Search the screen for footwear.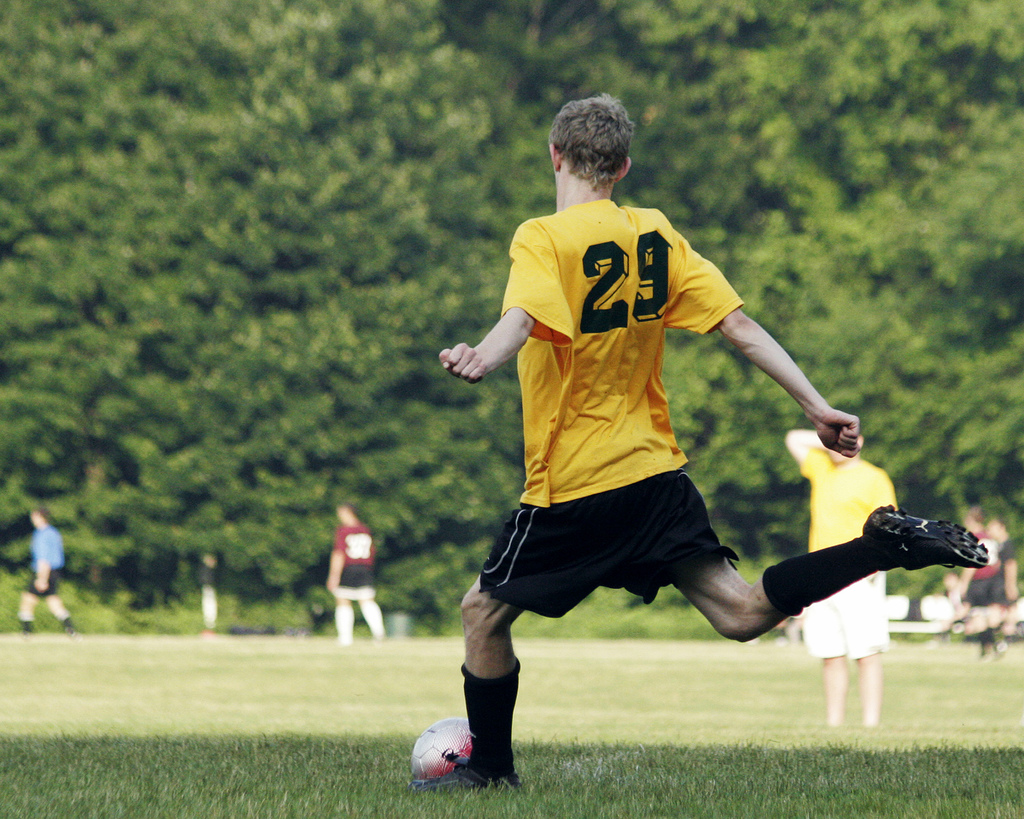
Found at left=410, top=753, right=522, bottom=787.
